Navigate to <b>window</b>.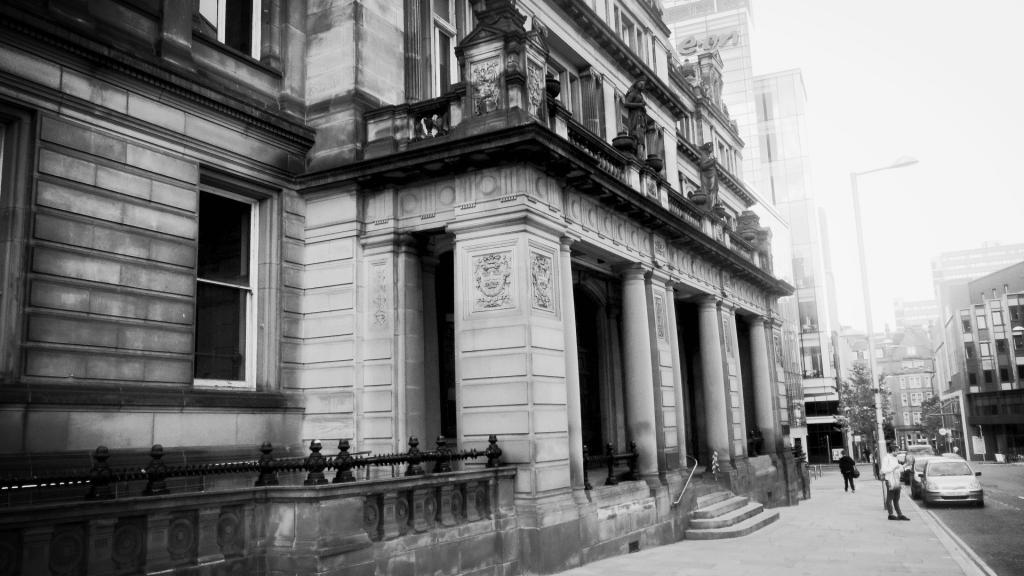
Navigation target: x1=998 y1=340 x2=1012 y2=368.
